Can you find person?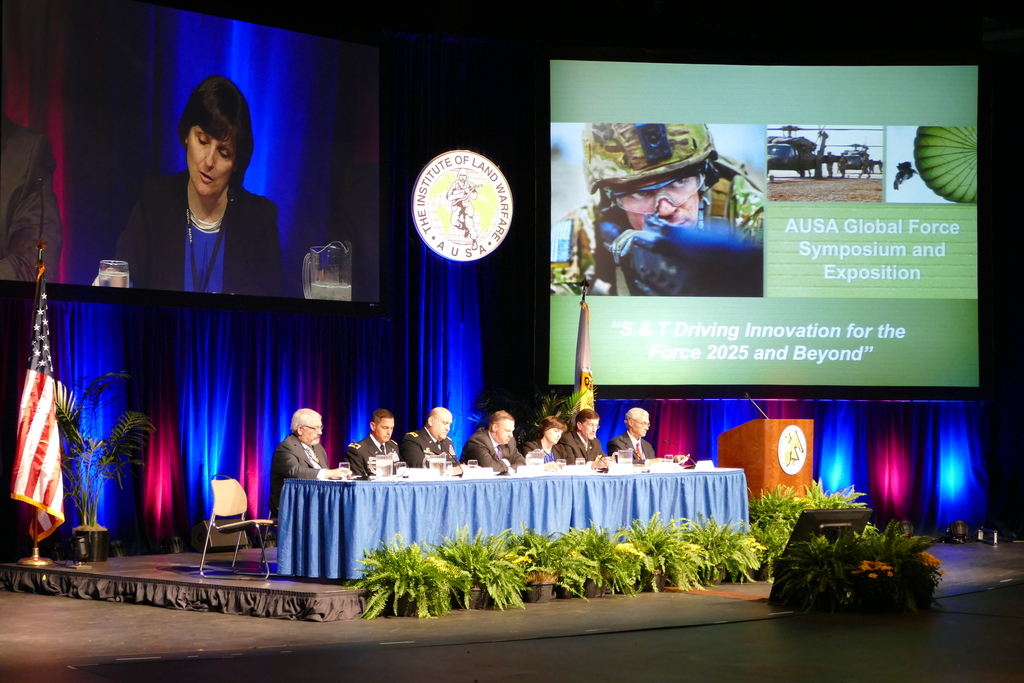
Yes, bounding box: x1=599 y1=406 x2=653 y2=465.
